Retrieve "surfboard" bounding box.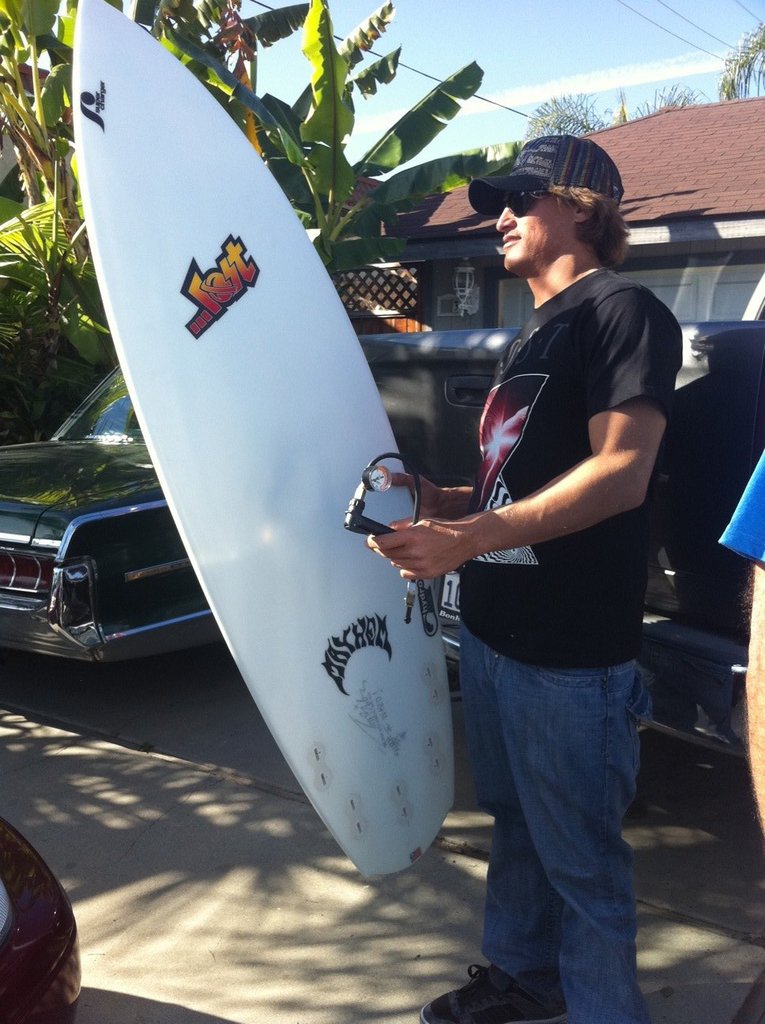
Bounding box: detection(72, 0, 464, 888).
